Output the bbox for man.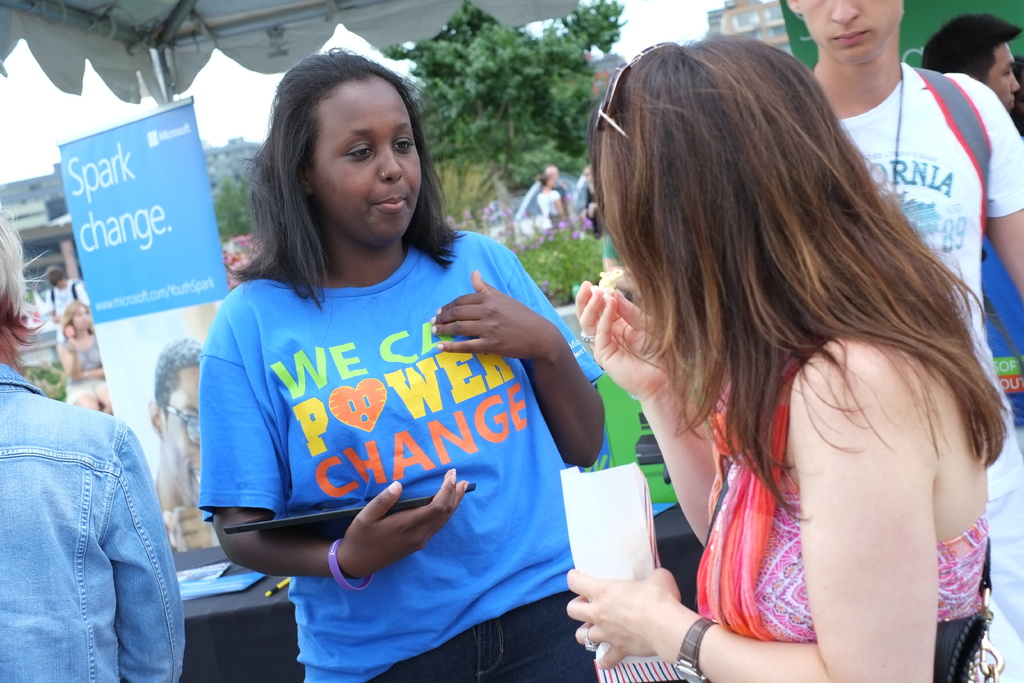
[150,340,234,559].
